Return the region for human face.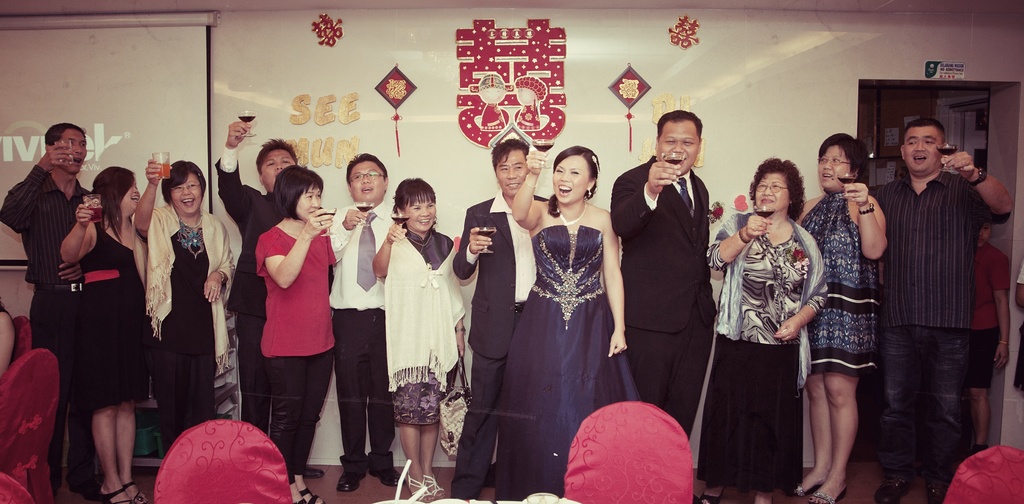
[x1=300, y1=187, x2=326, y2=226].
